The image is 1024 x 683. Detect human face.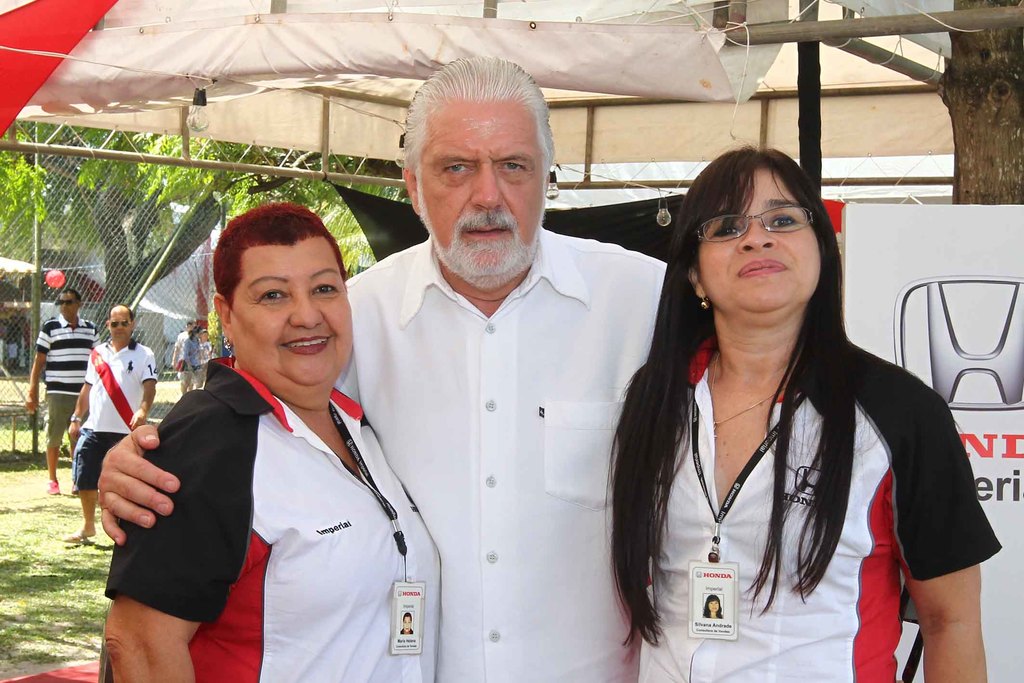
Detection: 412,100,550,280.
